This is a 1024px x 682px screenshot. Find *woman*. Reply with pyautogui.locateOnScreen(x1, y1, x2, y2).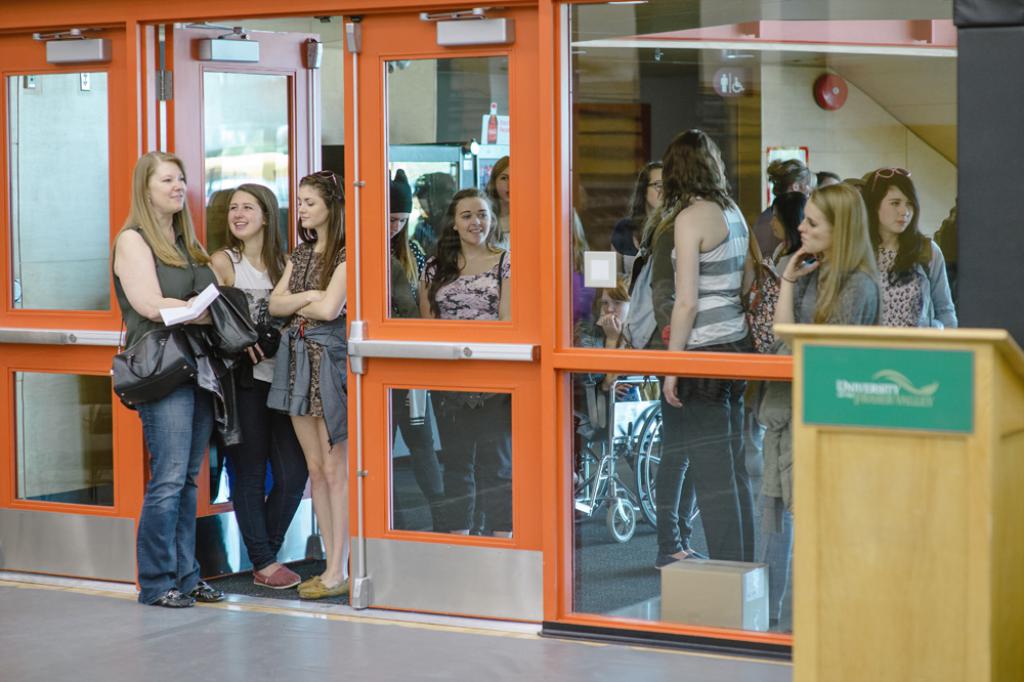
pyautogui.locateOnScreen(419, 191, 510, 546).
